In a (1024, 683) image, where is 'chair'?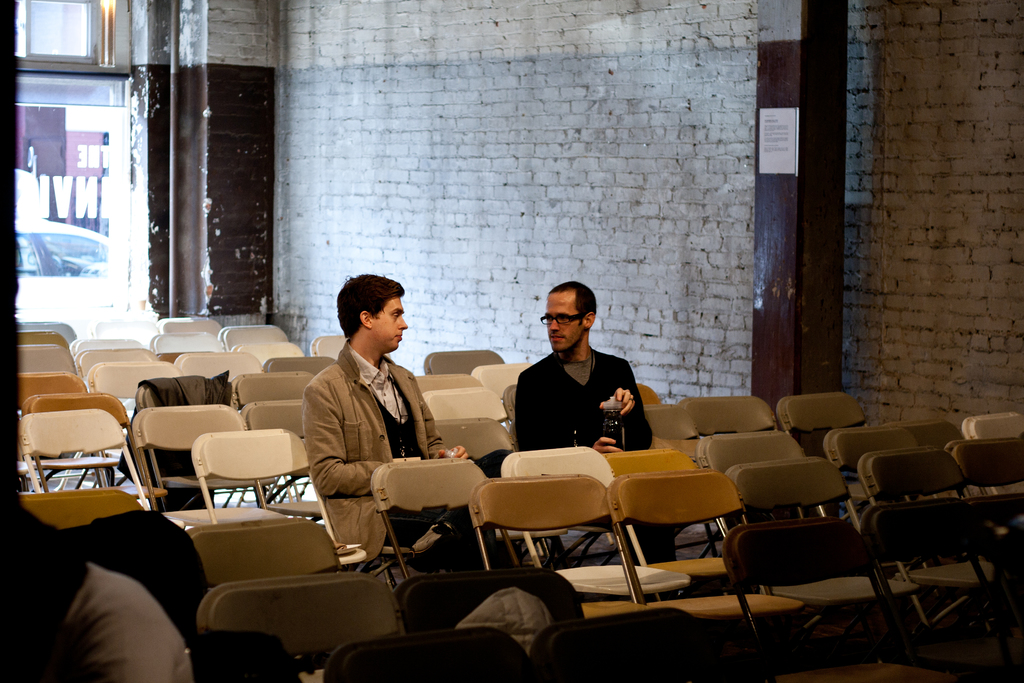
x1=185, y1=514, x2=341, y2=591.
